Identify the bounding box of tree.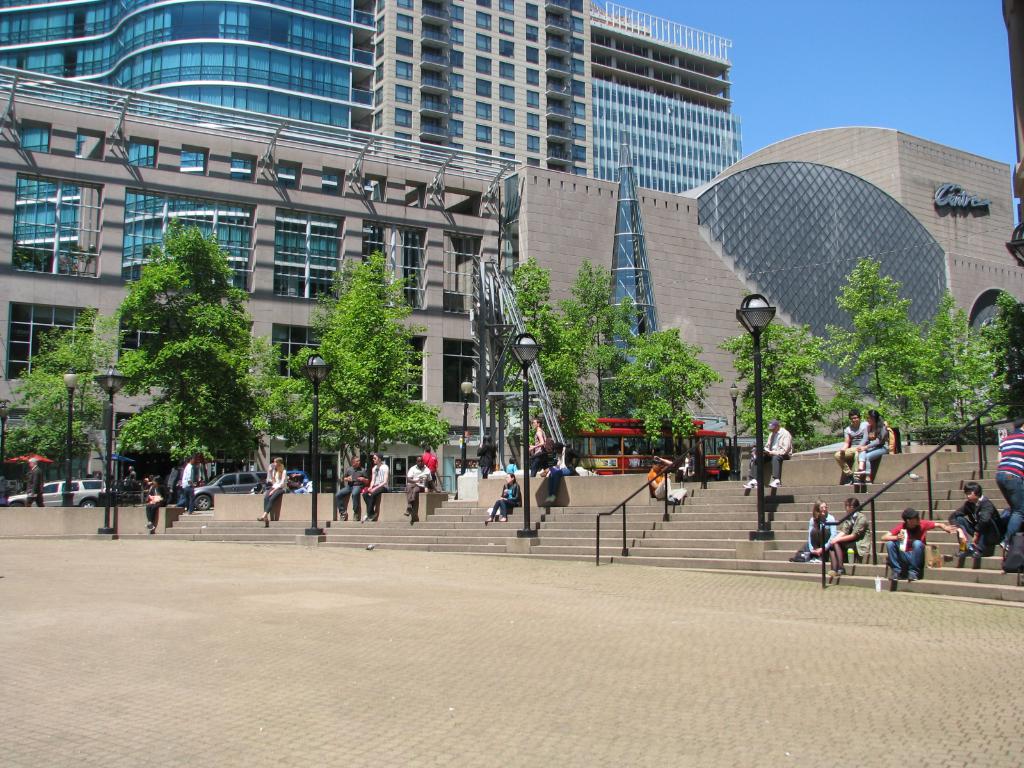
(306,251,419,467).
